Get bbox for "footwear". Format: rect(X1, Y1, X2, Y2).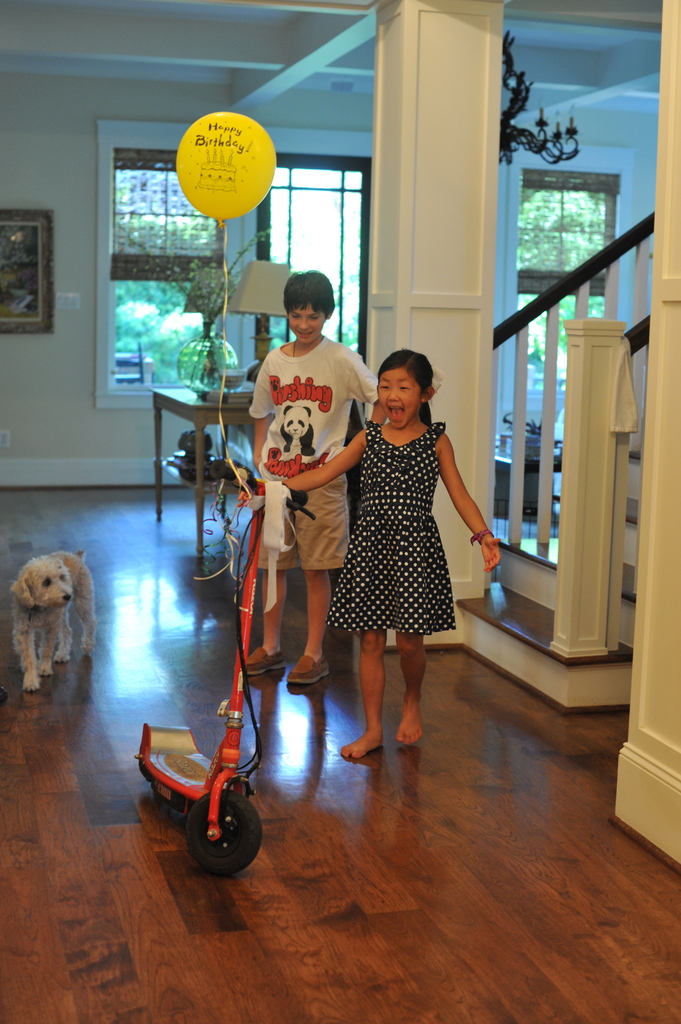
rect(237, 645, 287, 671).
